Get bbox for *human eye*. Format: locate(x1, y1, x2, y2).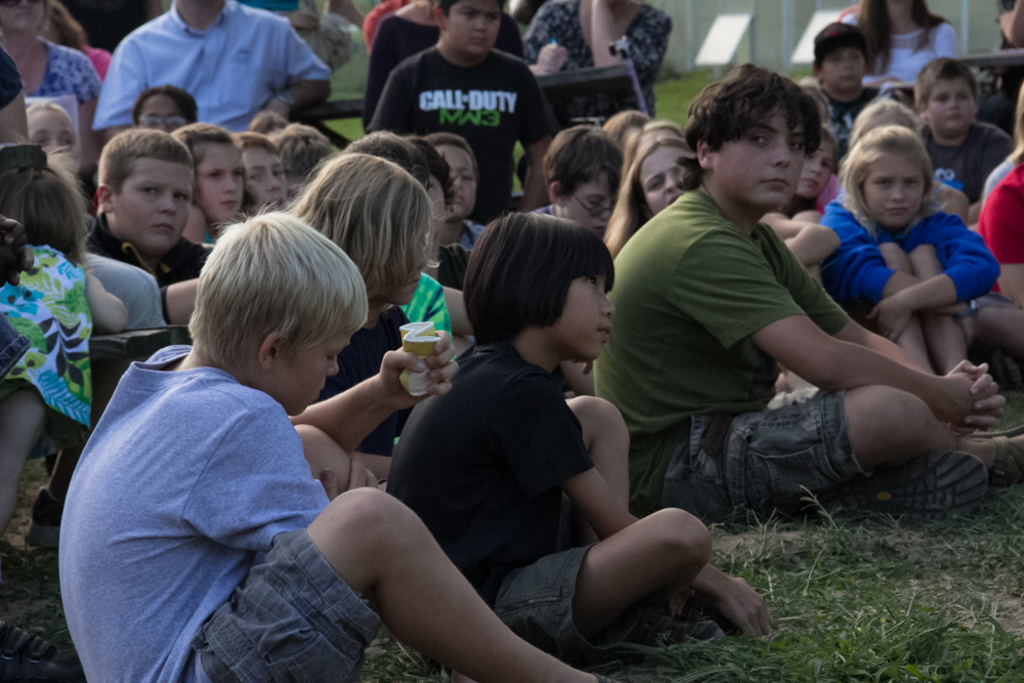
locate(785, 136, 803, 156).
